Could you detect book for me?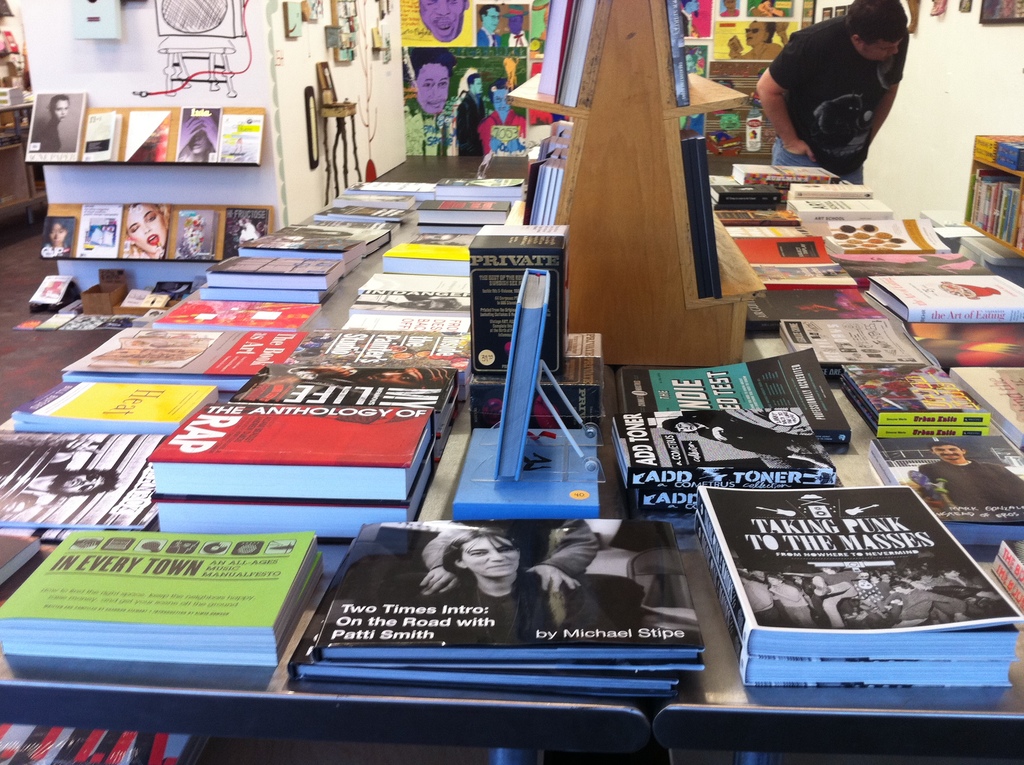
Detection result: 623:345:843:451.
